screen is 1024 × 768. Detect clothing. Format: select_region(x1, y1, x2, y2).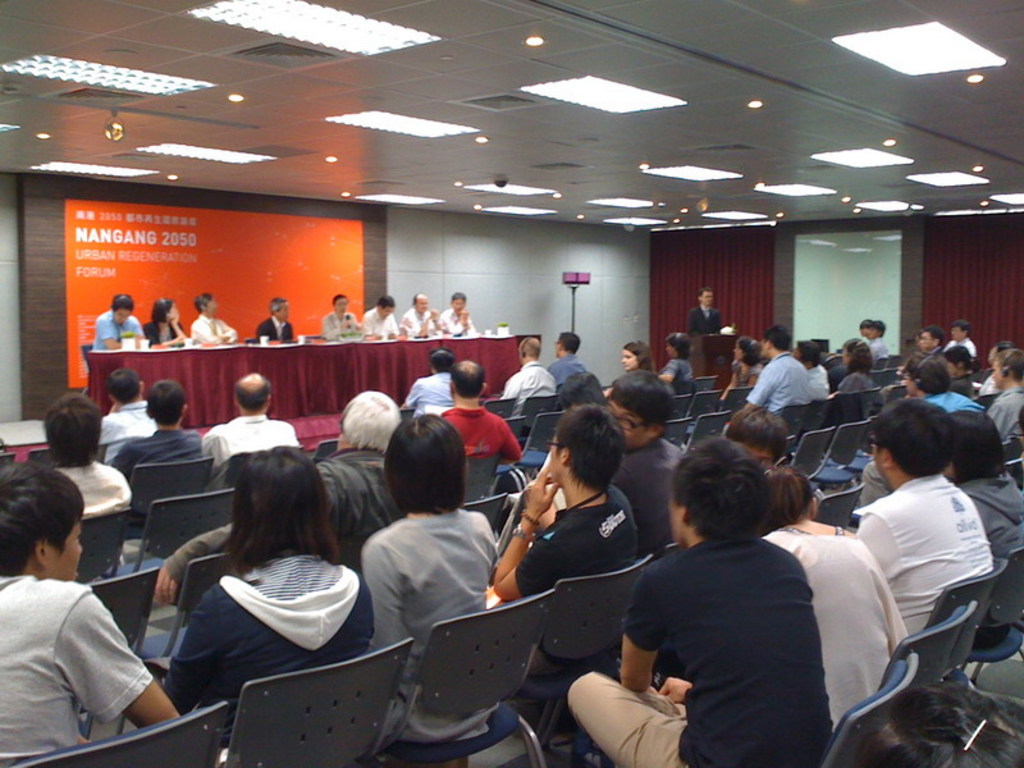
select_region(366, 308, 407, 329).
